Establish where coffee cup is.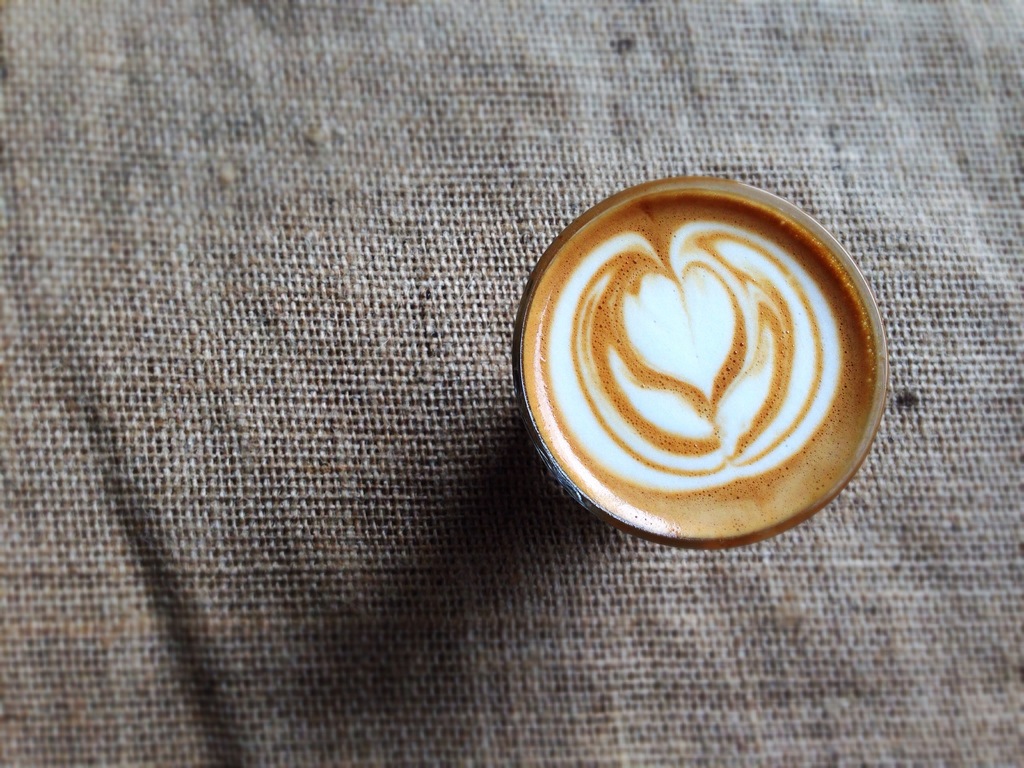
Established at BBox(509, 172, 890, 554).
